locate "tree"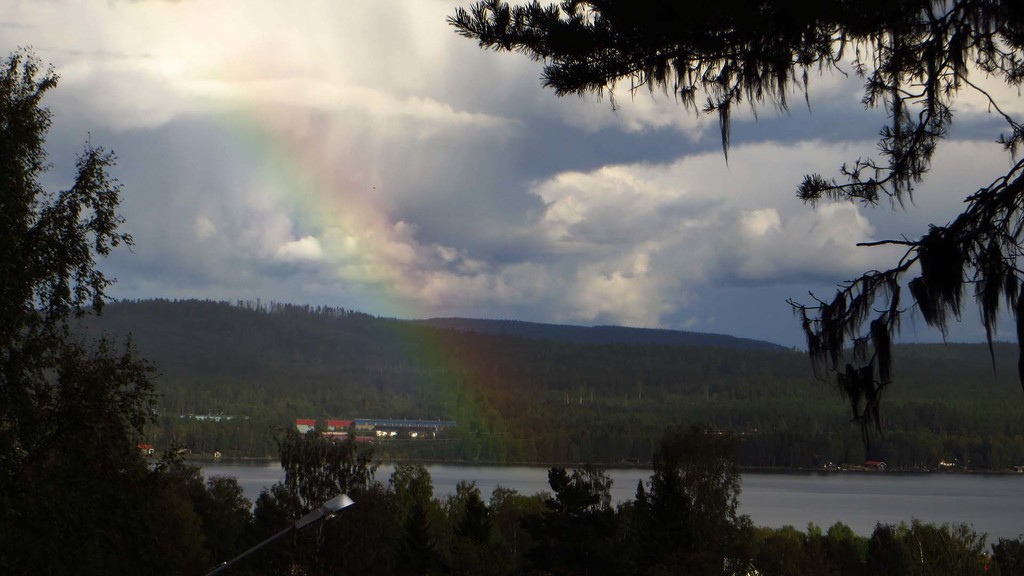
crop(147, 445, 263, 547)
